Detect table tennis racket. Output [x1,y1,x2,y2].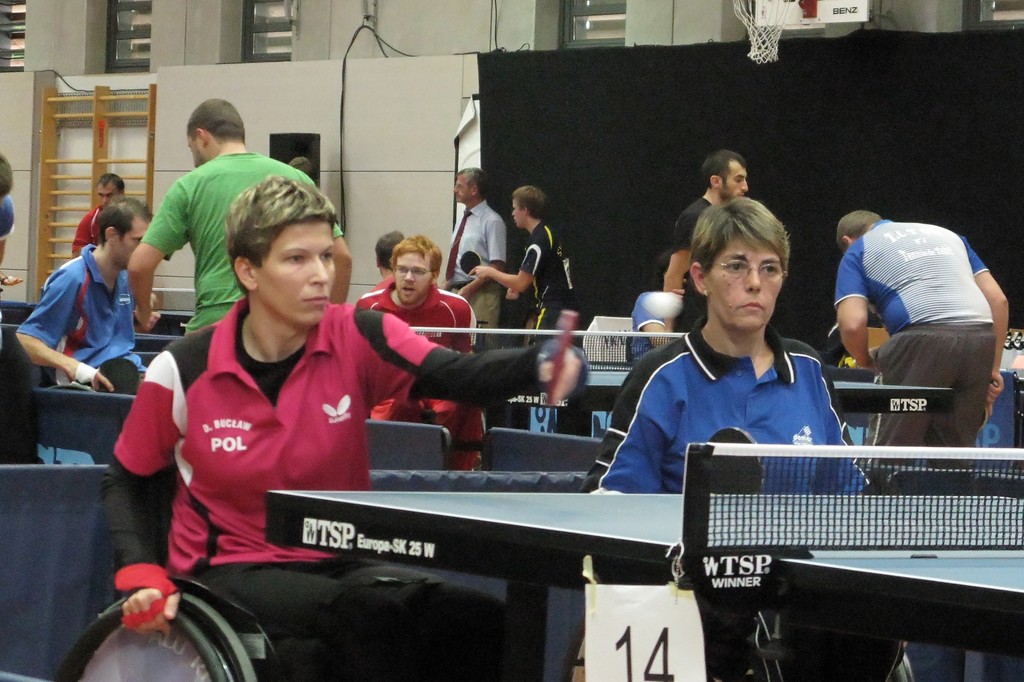
[545,309,582,404].
